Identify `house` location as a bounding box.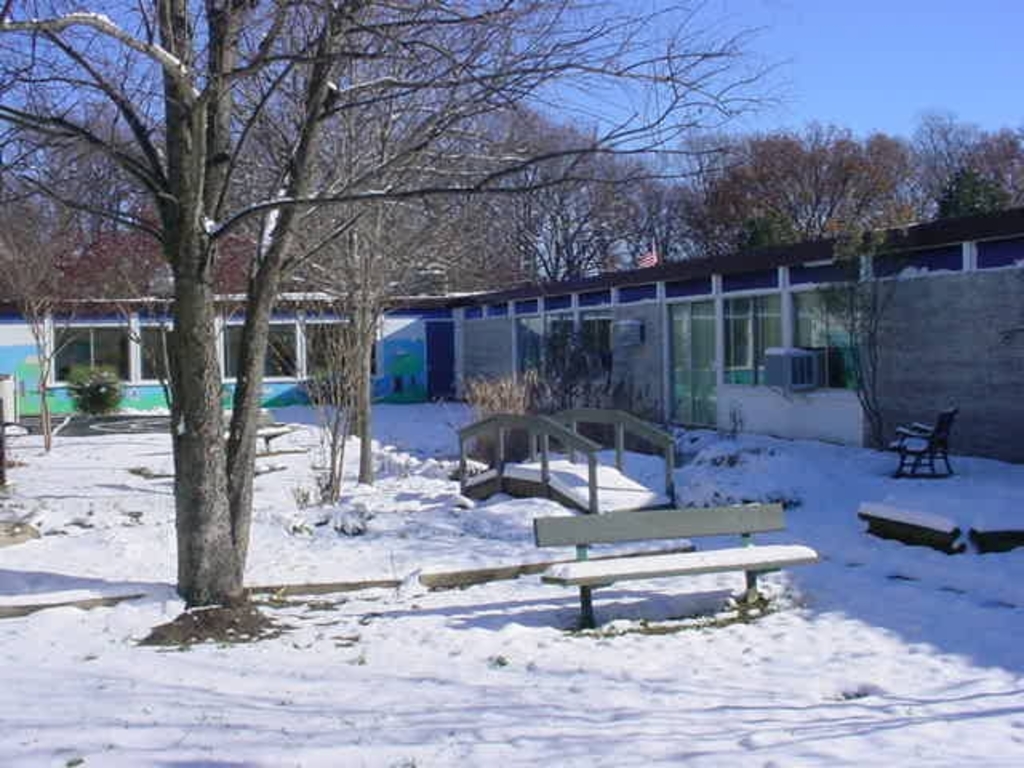
box=[0, 206, 1022, 461].
